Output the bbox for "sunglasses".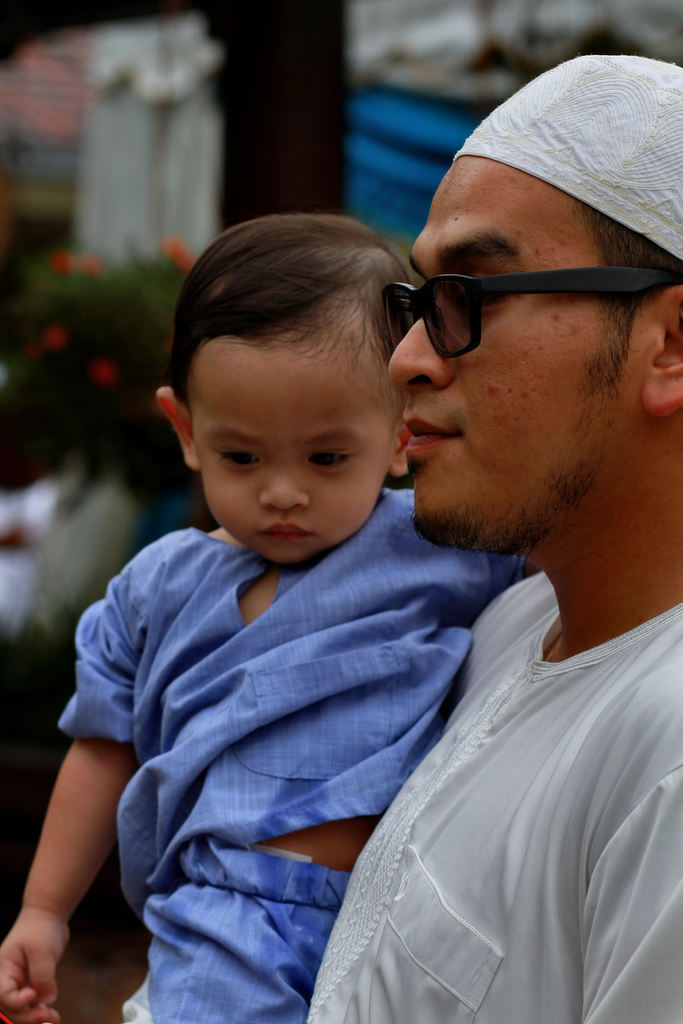
(382,272,682,356).
